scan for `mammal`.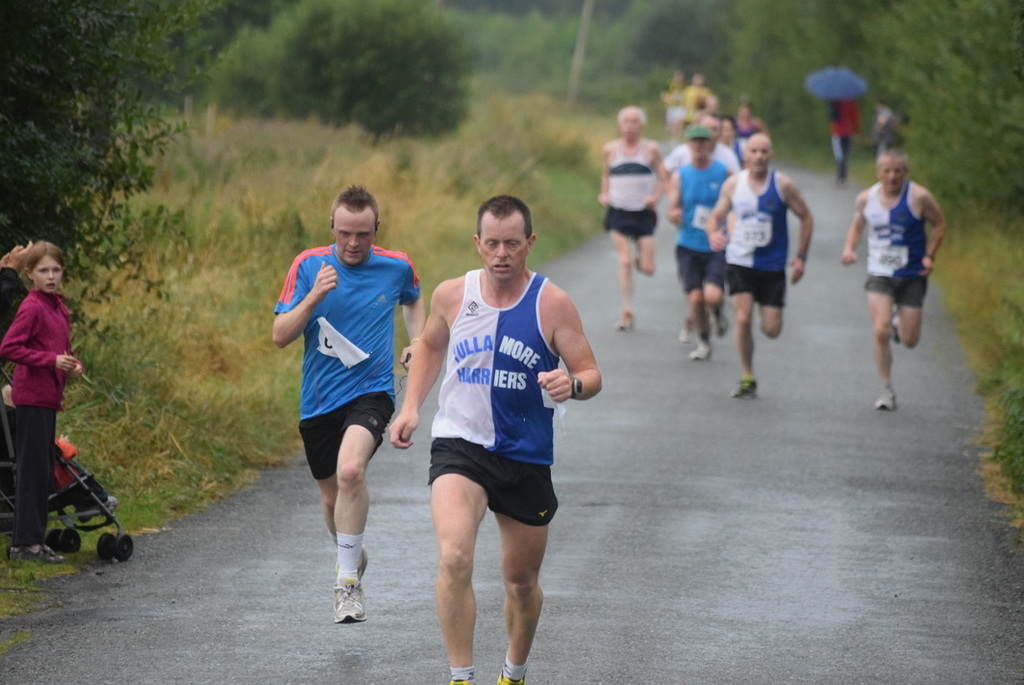
Scan result: (x1=397, y1=195, x2=603, y2=684).
